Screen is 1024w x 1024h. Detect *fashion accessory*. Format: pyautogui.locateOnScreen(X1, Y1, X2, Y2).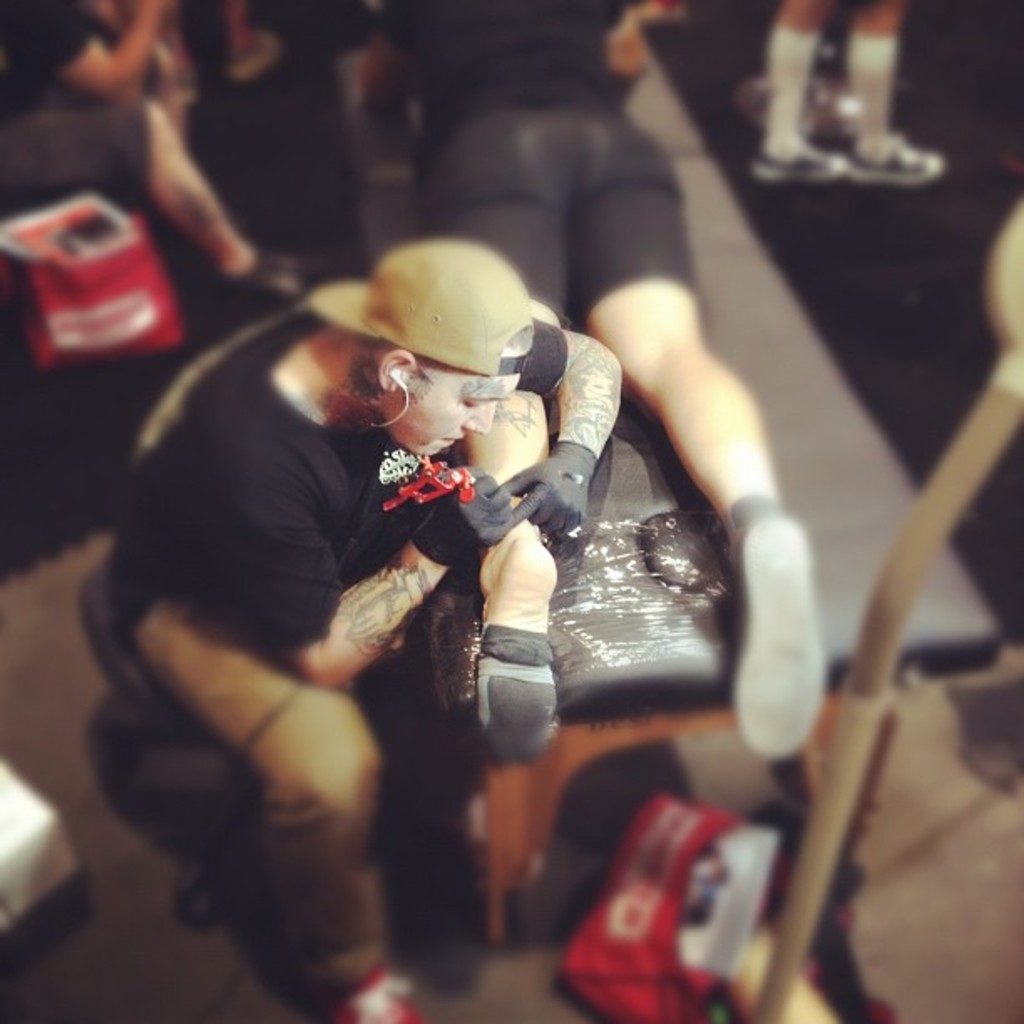
pyautogui.locateOnScreen(294, 233, 535, 388).
